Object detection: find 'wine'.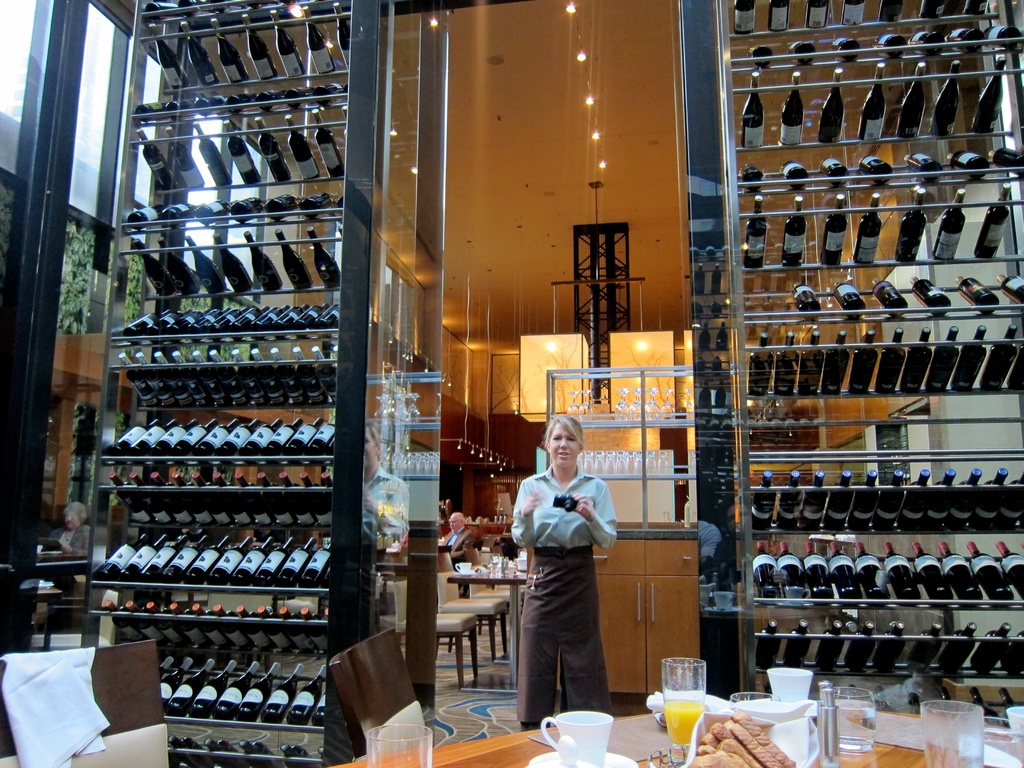
rect(308, 228, 341, 287).
